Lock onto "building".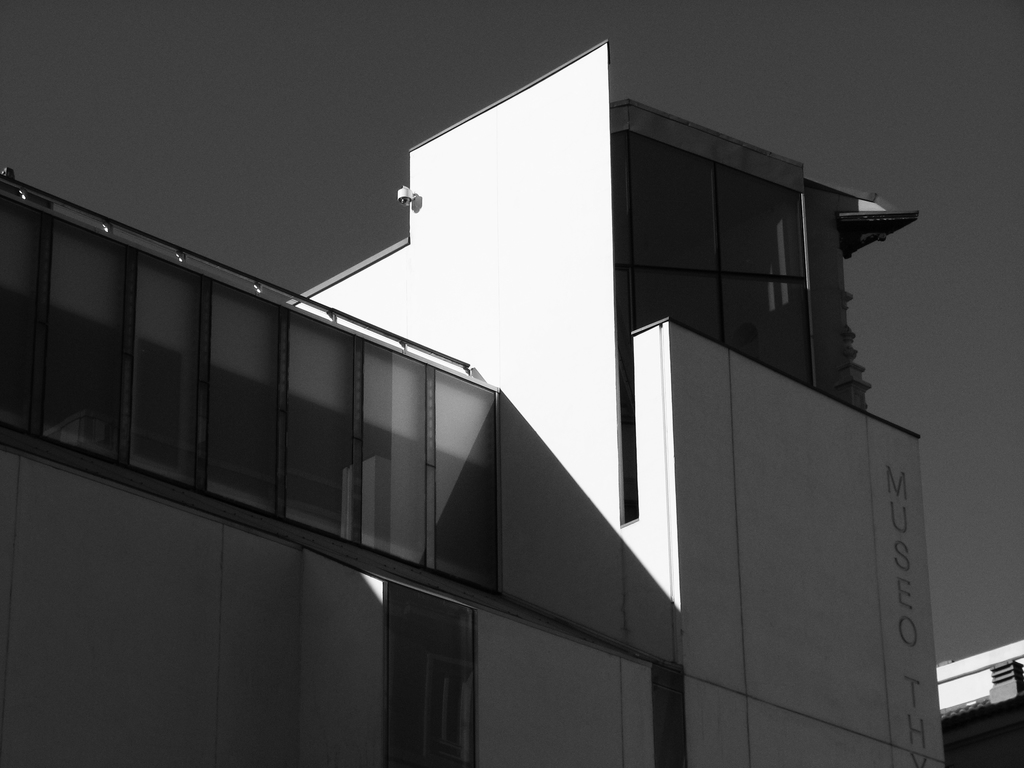
Locked: [934,632,1023,767].
